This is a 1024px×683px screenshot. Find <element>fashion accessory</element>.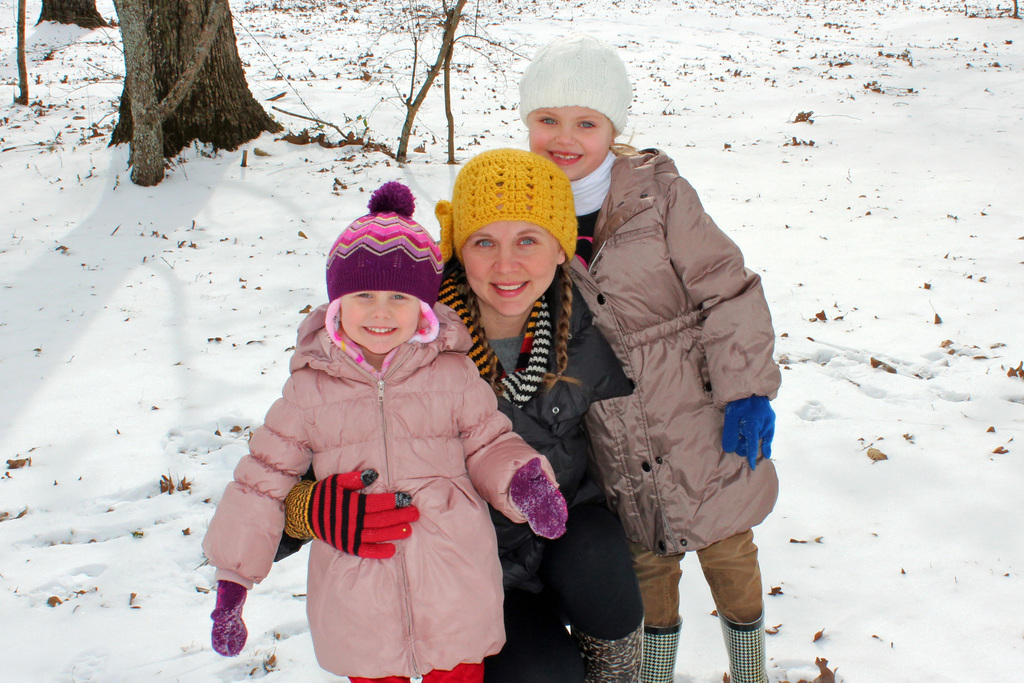
Bounding box: region(326, 177, 442, 310).
